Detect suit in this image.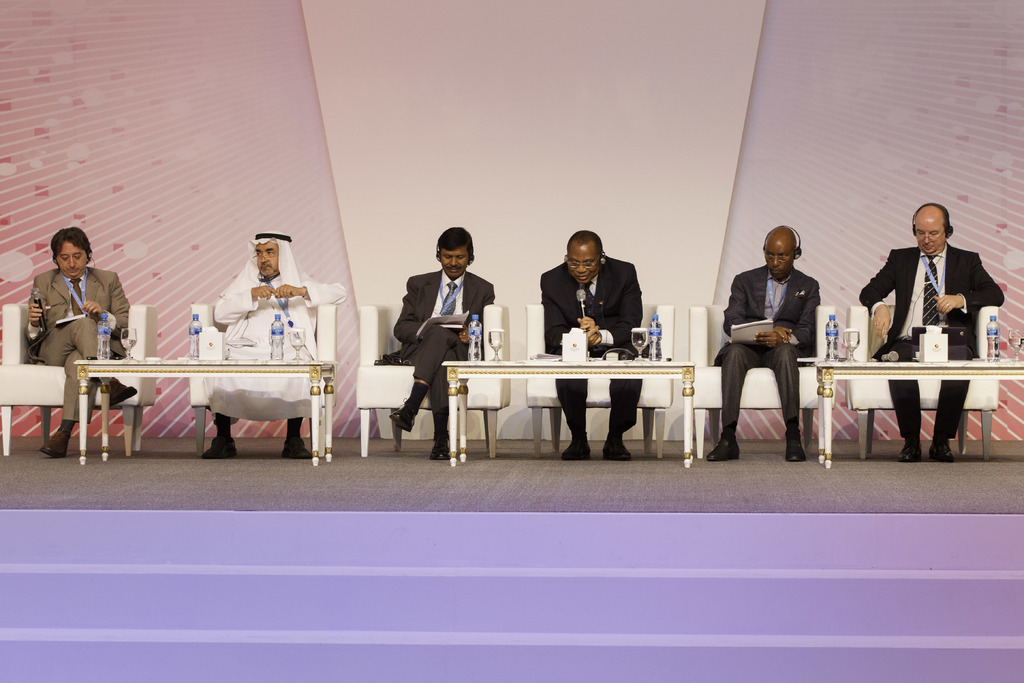
Detection: detection(390, 233, 488, 440).
